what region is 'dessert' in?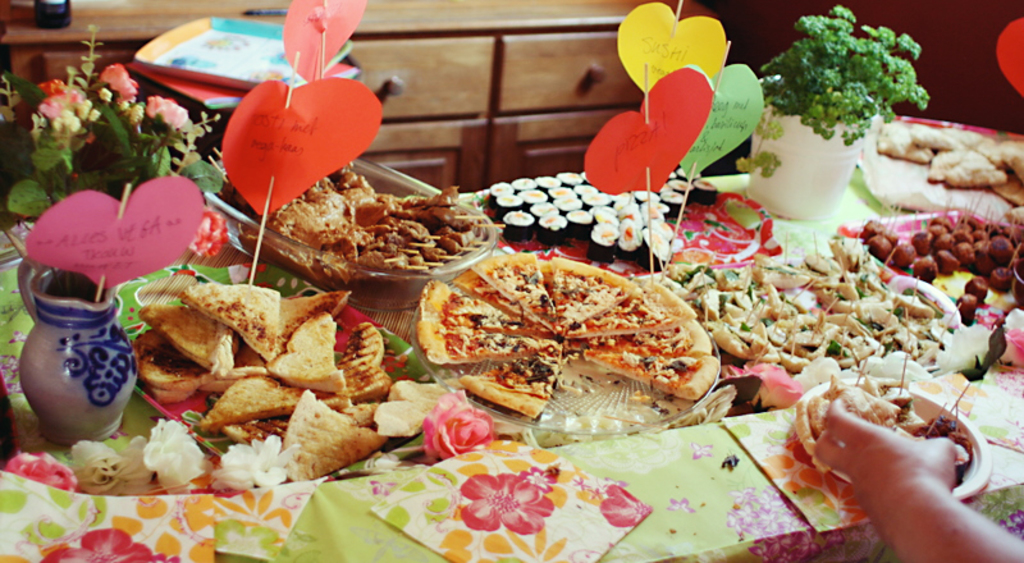
x1=876, y1=123, x2=1023, y2=191.
